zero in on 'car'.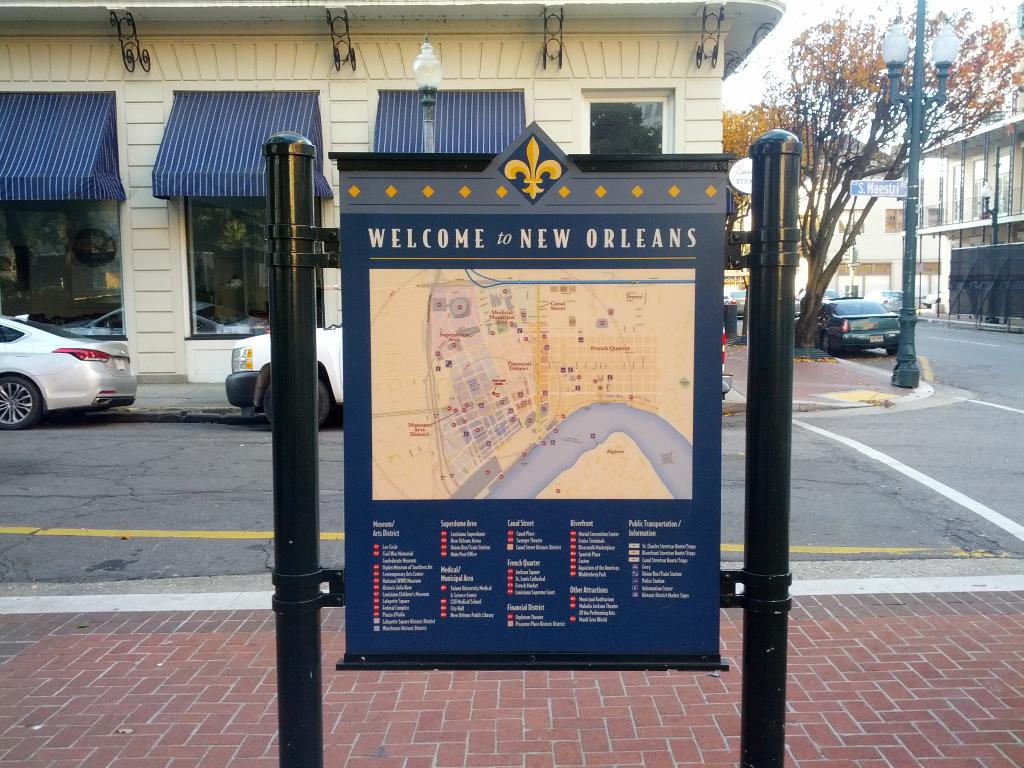
Zeroed in: rect(792, 282, 842, 317).
